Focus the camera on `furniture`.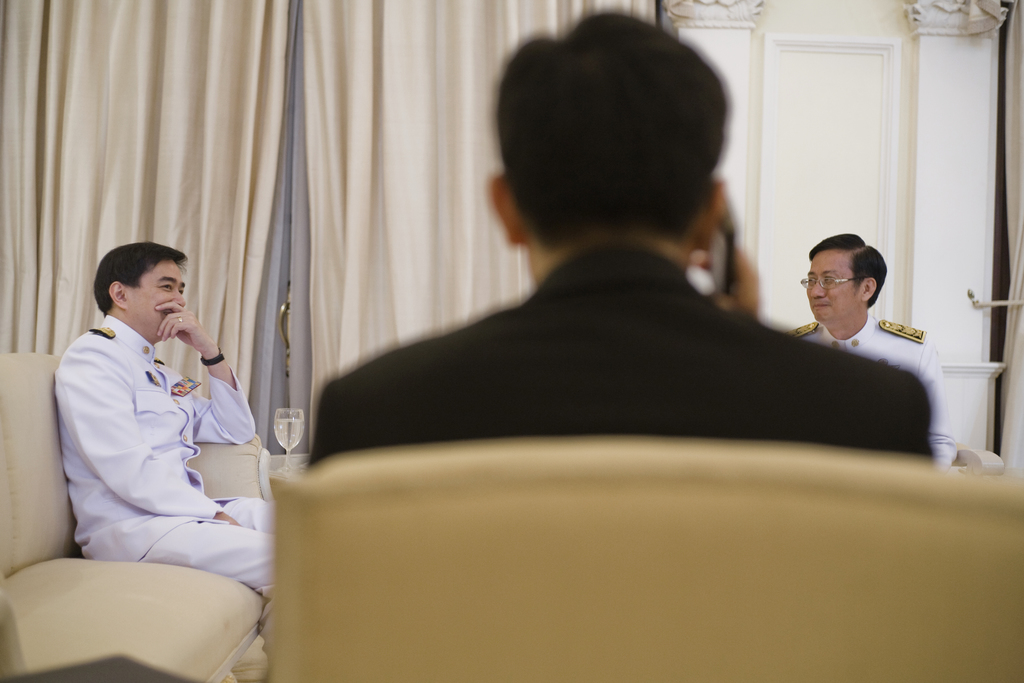
Focus region: bbox=[955, 444, 1002, 469].
